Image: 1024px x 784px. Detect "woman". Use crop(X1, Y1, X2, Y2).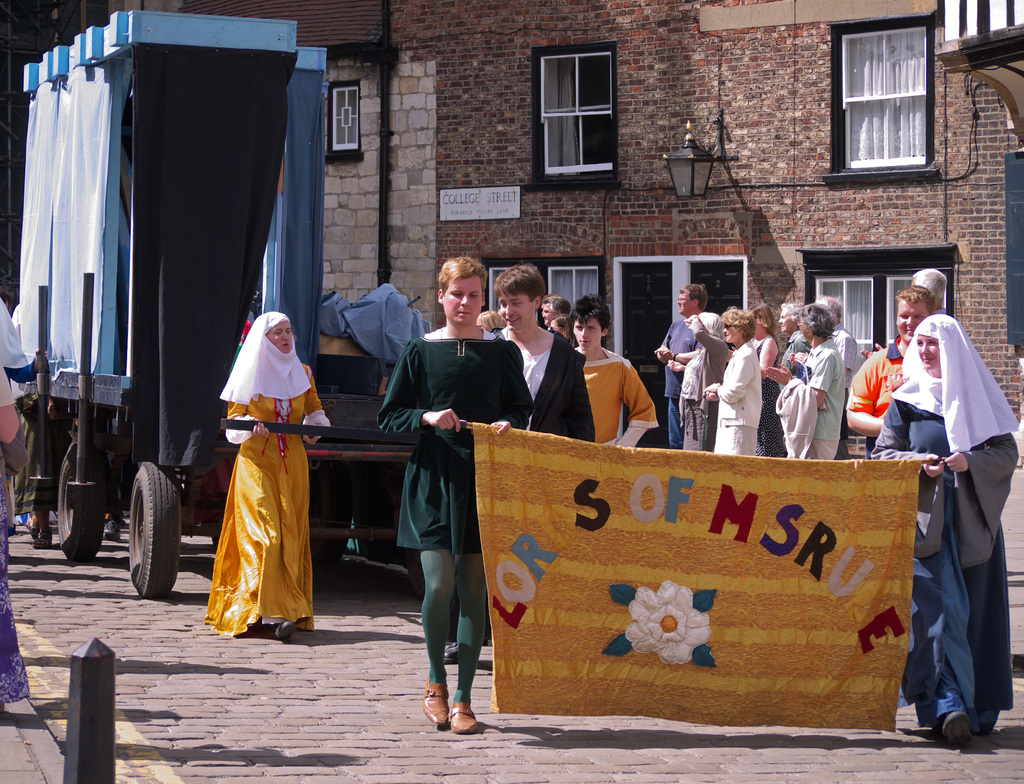
crop(745, 305, 787, 458).
